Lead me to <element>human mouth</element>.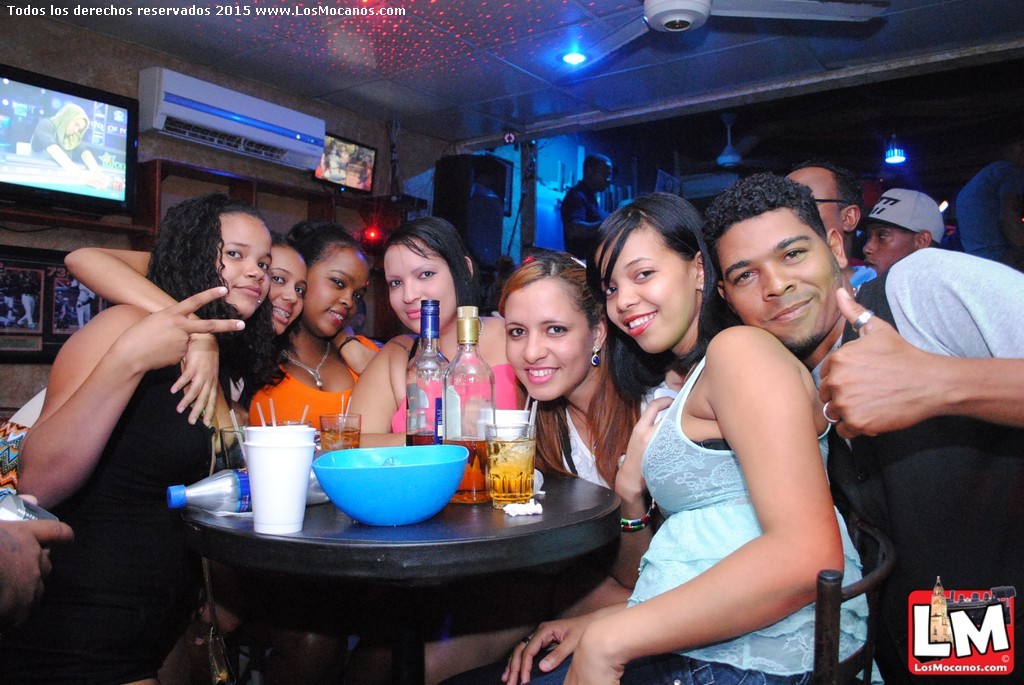
Lead to pyautogui.locateOnScreen(522, 364, 558, 384).
